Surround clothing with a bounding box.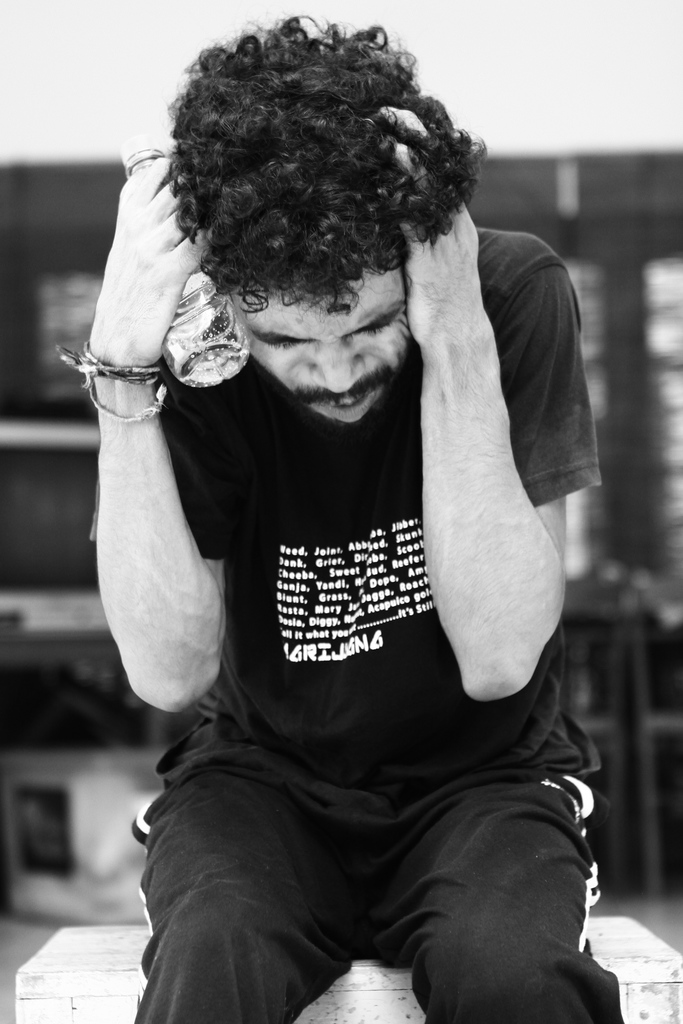
left=86, top=230, right=626, bottom=1023.
